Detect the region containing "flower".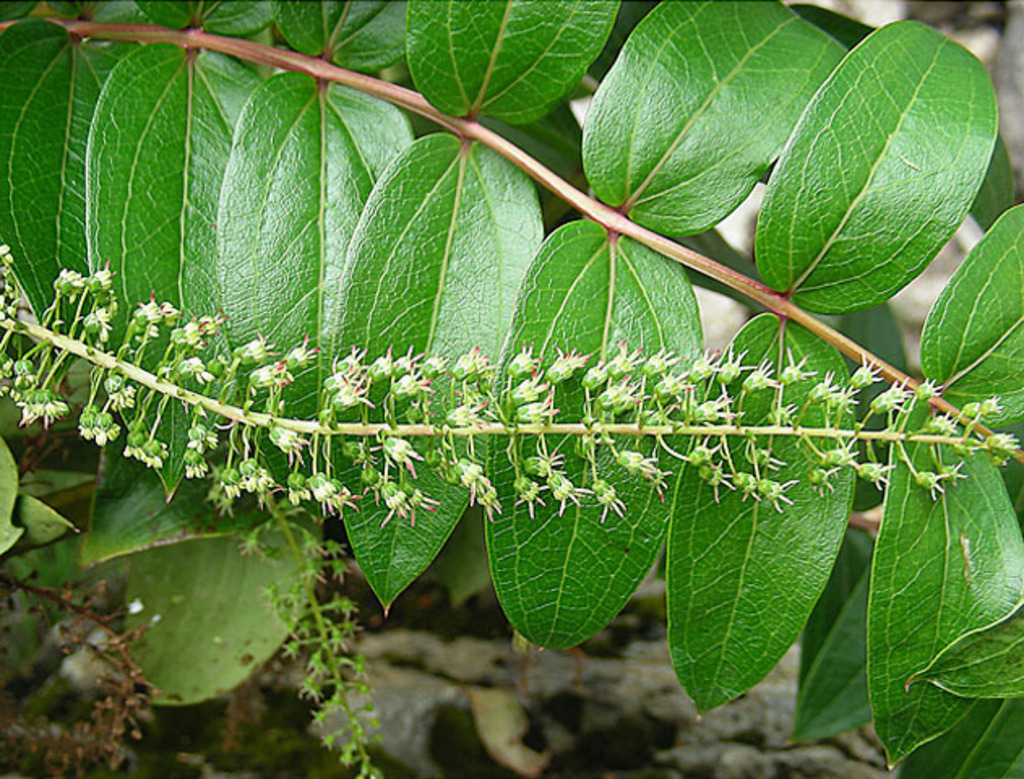
bbox(761, 479, 795, 514).
